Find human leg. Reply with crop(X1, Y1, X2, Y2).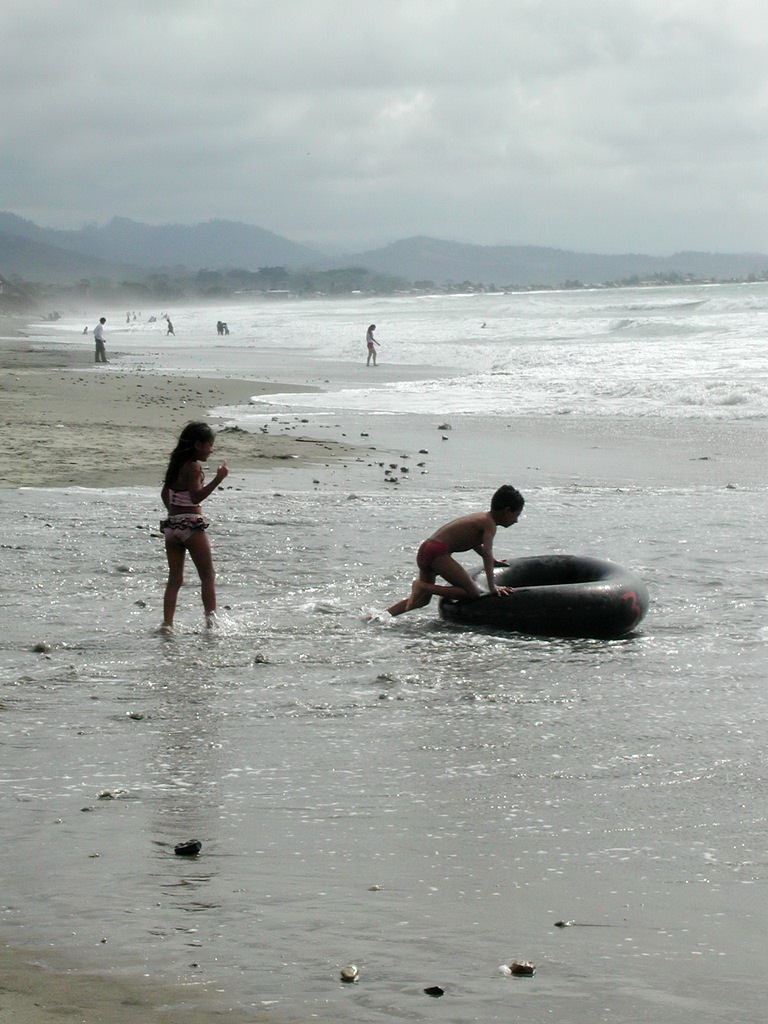
crop(188, 535, 218, 617).
